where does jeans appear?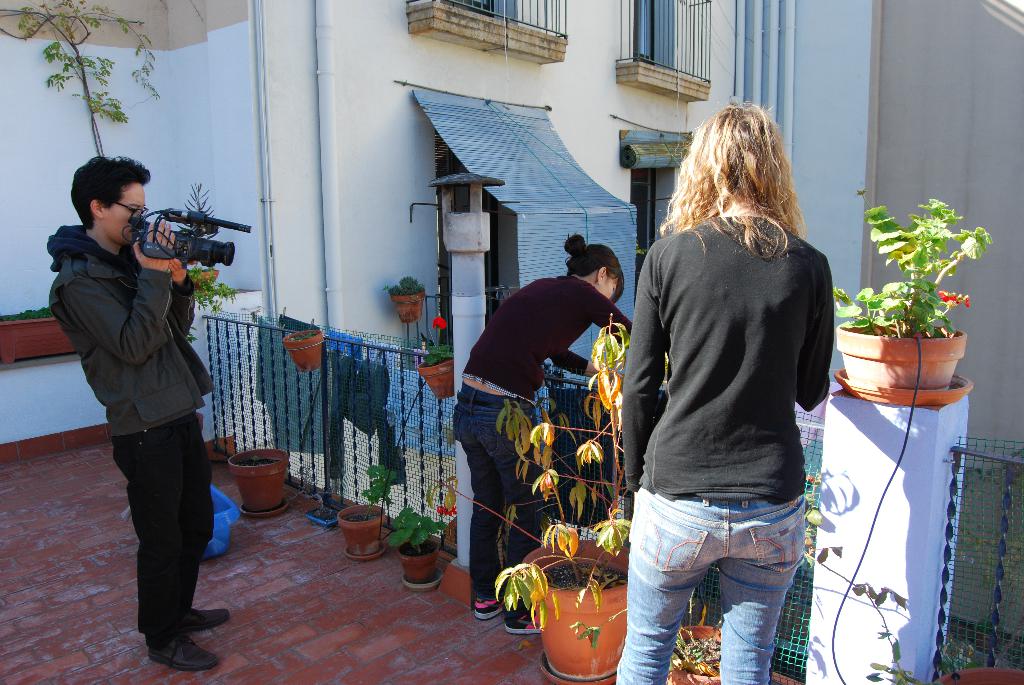
Appears at left=114, top=408, right=209, bottom=654.
